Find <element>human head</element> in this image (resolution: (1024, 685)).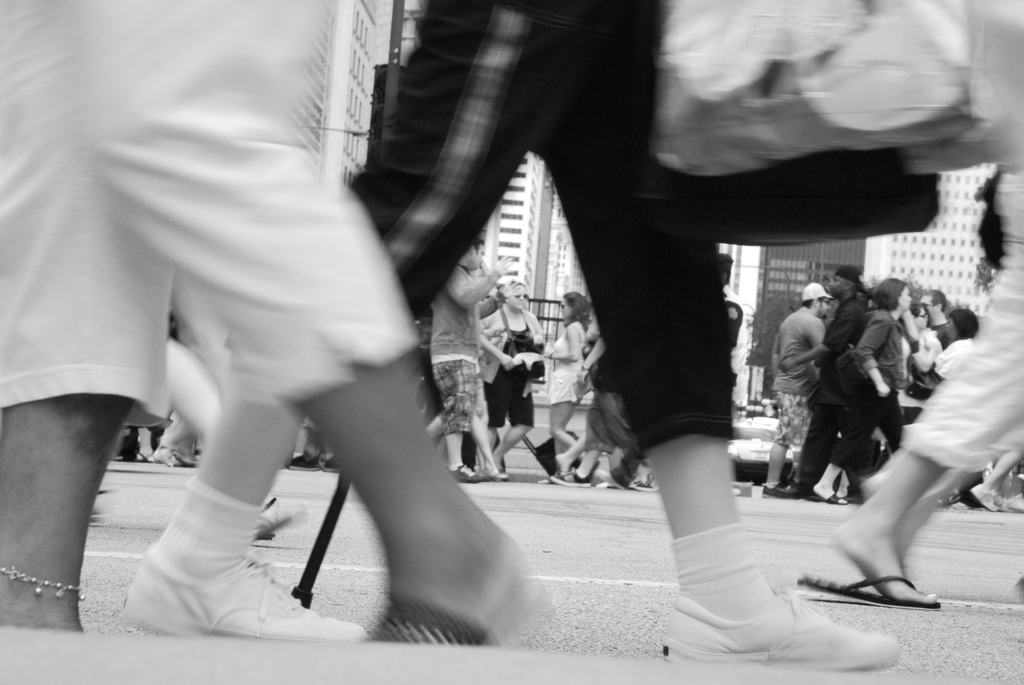
557, 288, 588, 324.
